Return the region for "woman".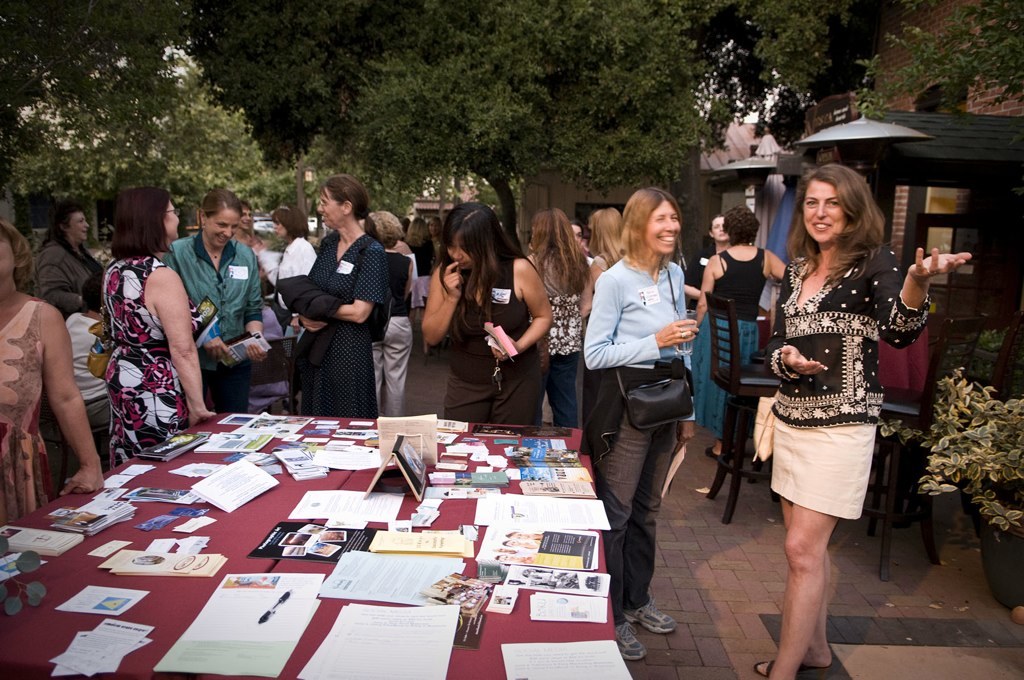
522/204/610/423.
